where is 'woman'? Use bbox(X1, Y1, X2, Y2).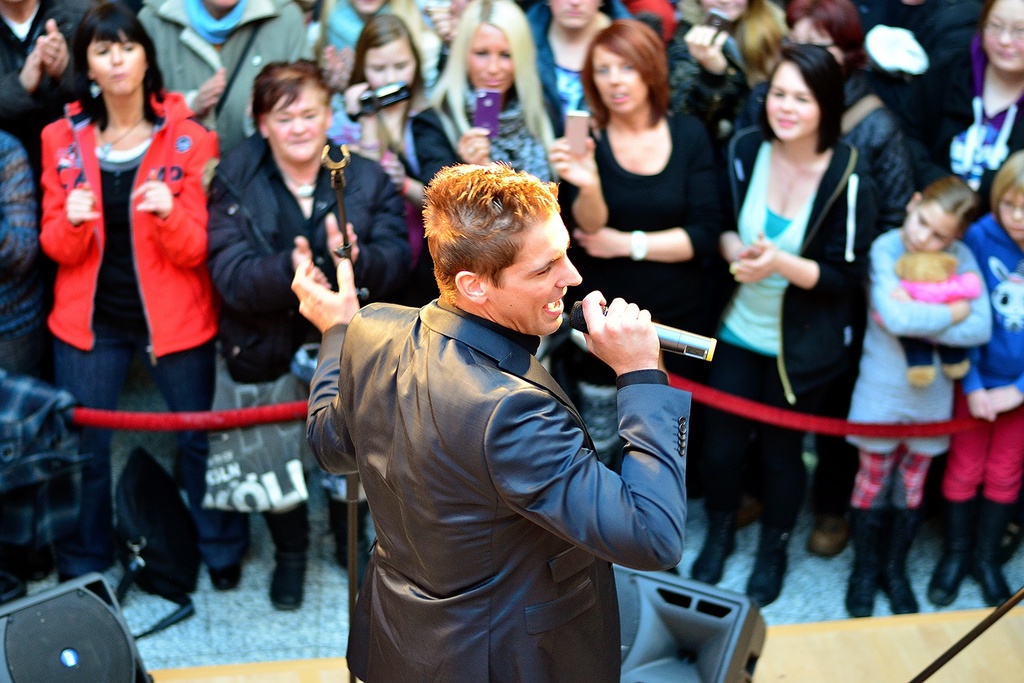
bbox(403, 0, 556, 199).
